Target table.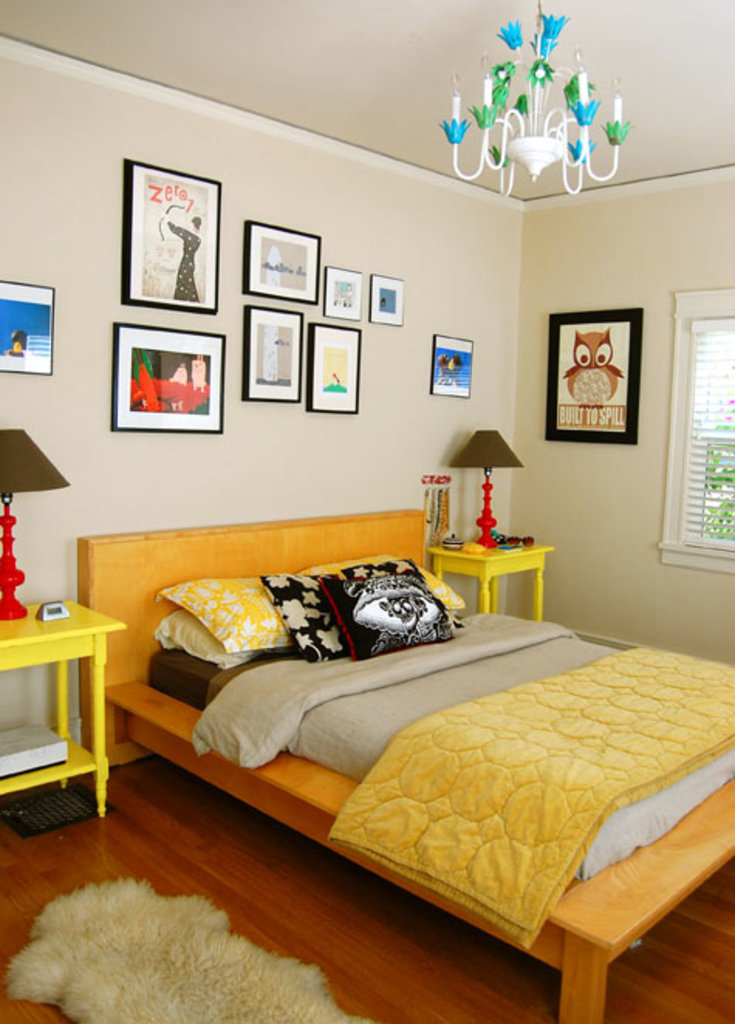
Target region: l=432, t=540, r=556, b=623.
